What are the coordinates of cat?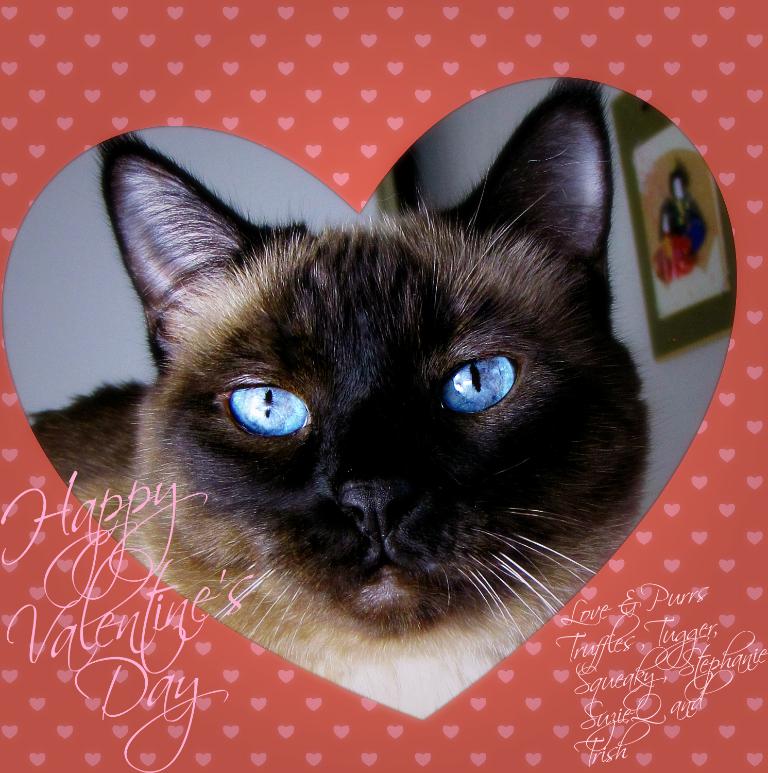
<box>19,74,670,725</box>.
